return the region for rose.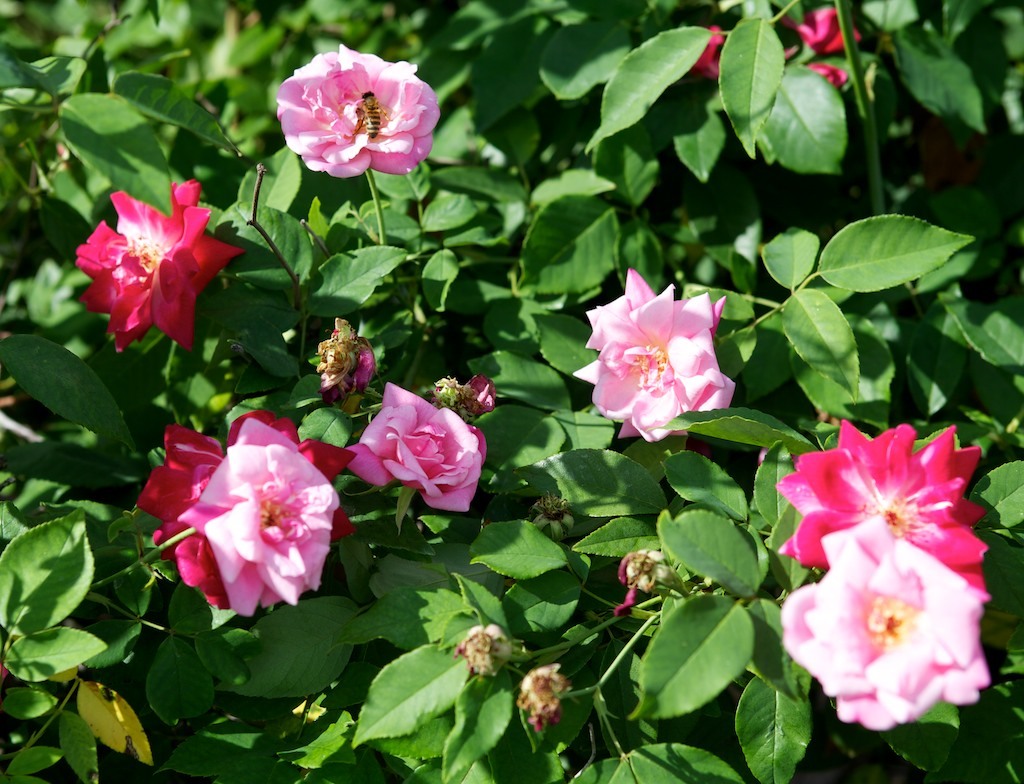
<box>139,406,356,612</box>.
